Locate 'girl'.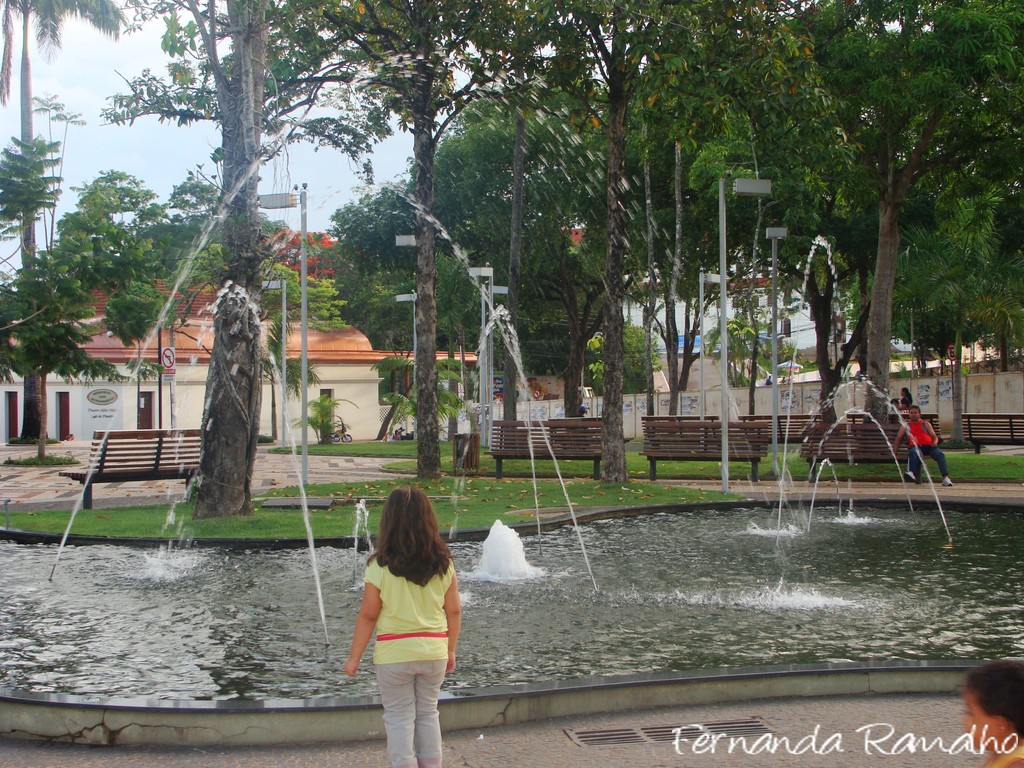
Bounding box: [961,664,1023,767].
